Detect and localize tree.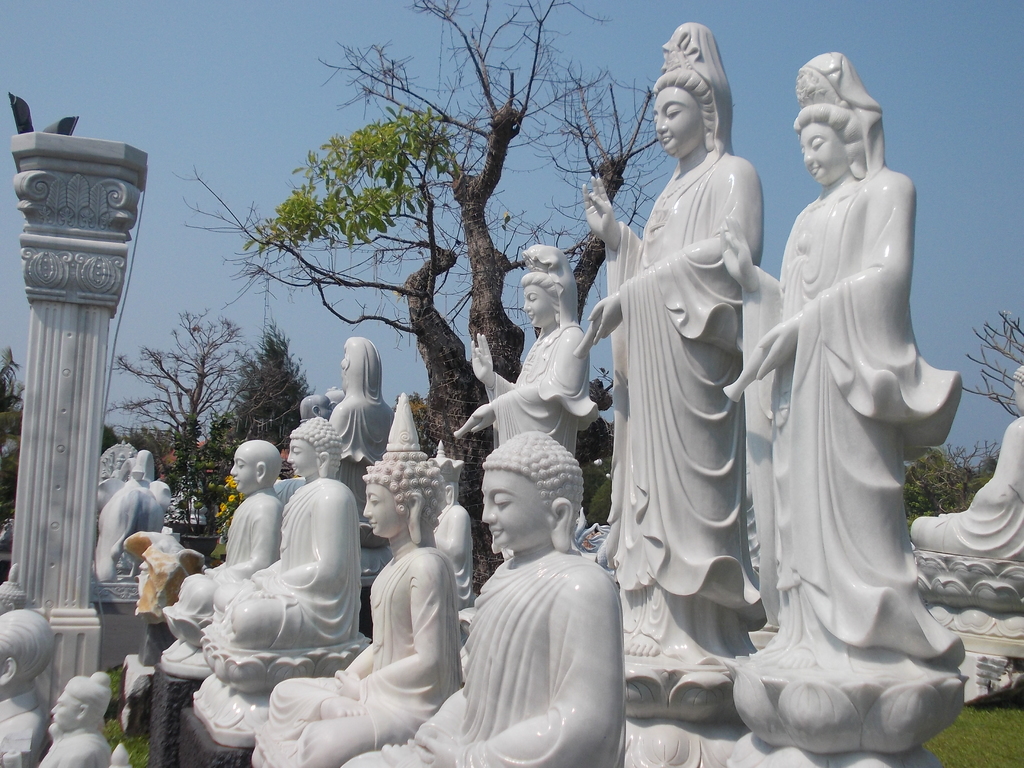
Localized at region(99, 304, 255, 522).
